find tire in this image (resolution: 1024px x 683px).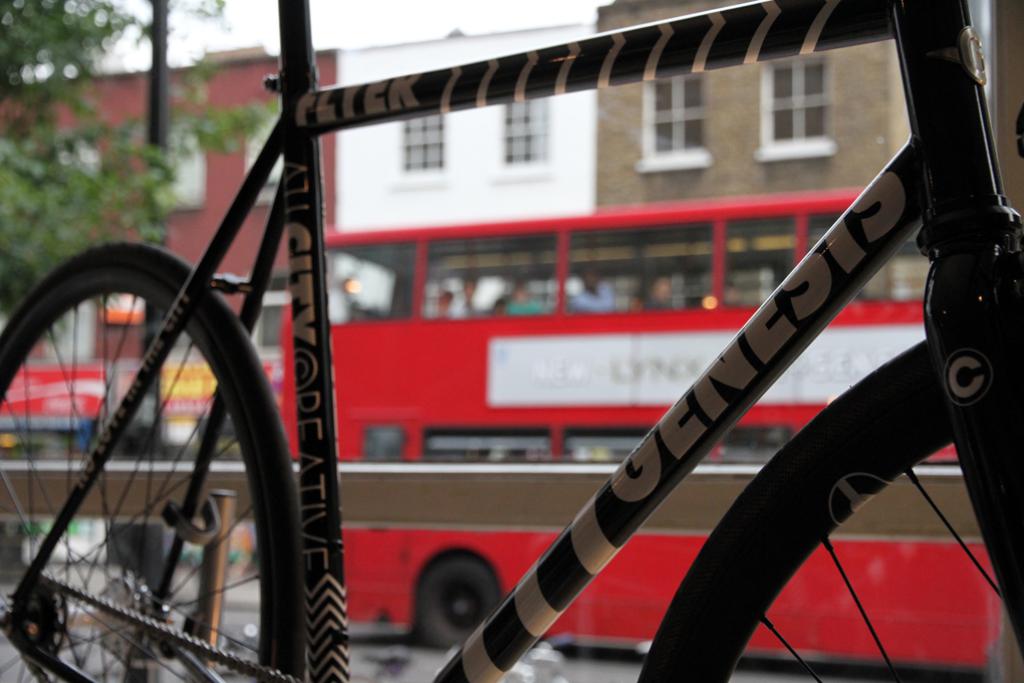
box=[413, 546, 507, 648].
